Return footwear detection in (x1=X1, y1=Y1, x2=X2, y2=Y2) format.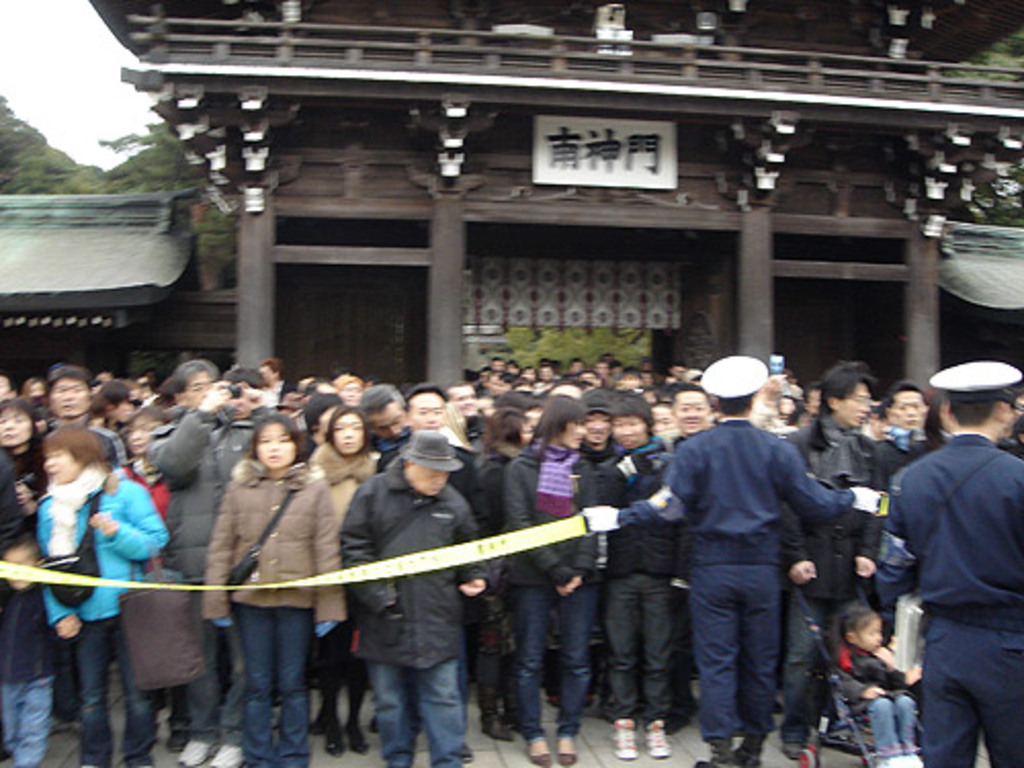
(x1=461, y1=745, x2=475, y2=764).
